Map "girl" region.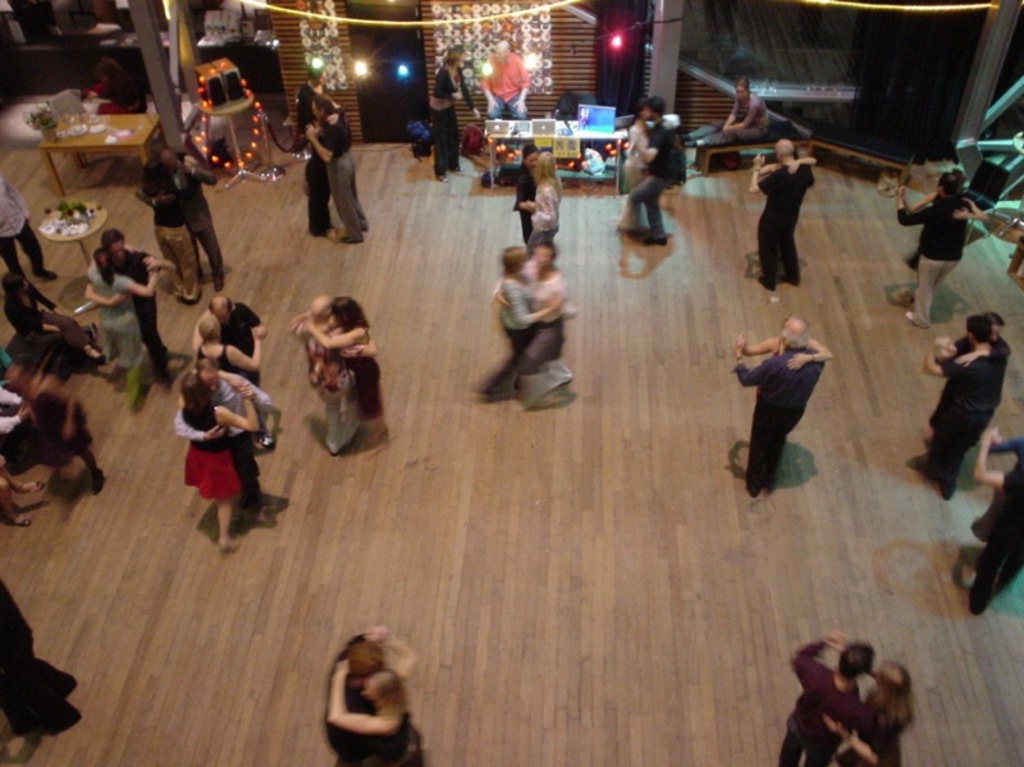
Mapped to 824:624:925:766.
